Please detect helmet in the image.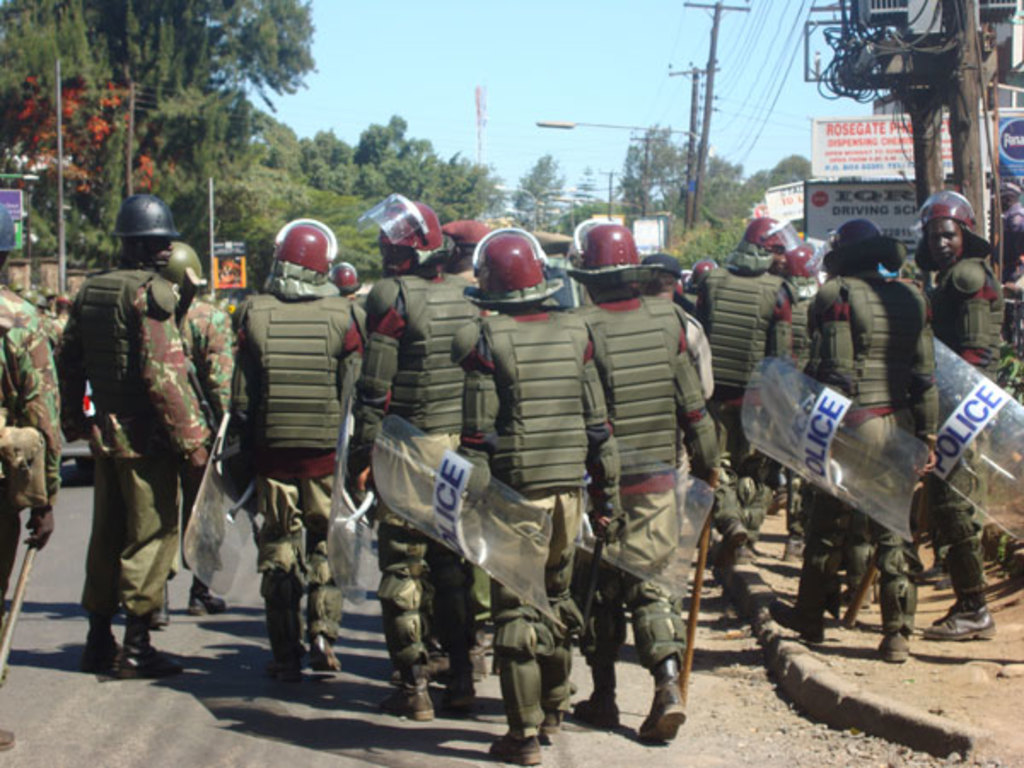
bbox=(778, 239, 826, 275).
